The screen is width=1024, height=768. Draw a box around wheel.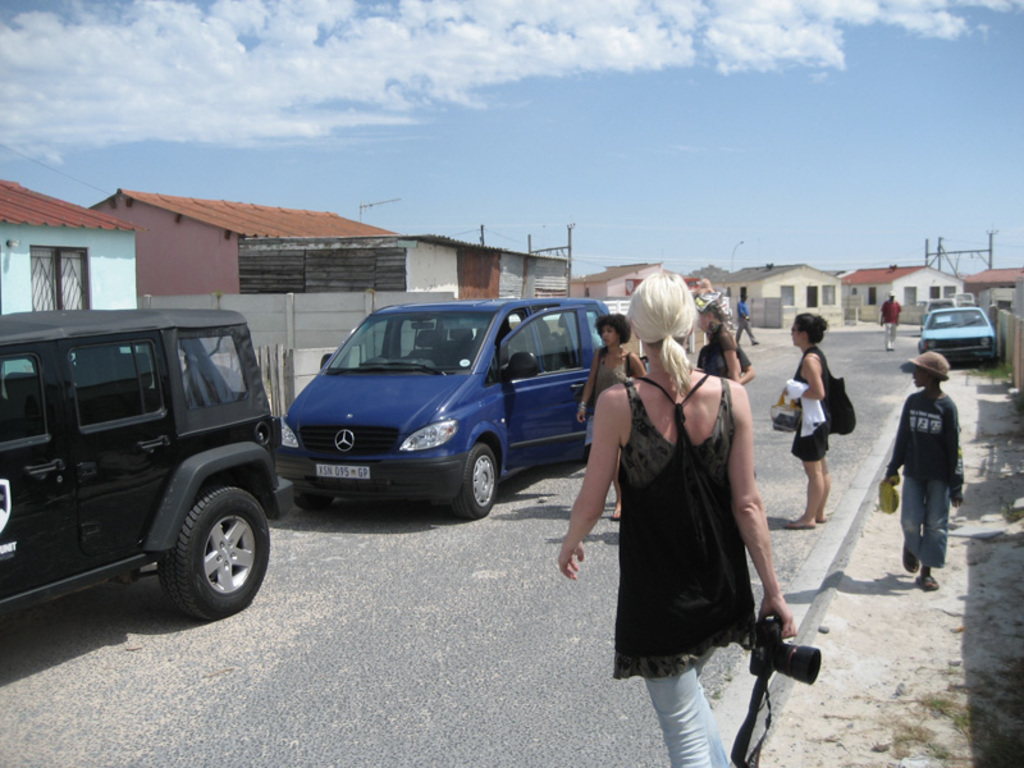
[458, 447, 494, 518].
